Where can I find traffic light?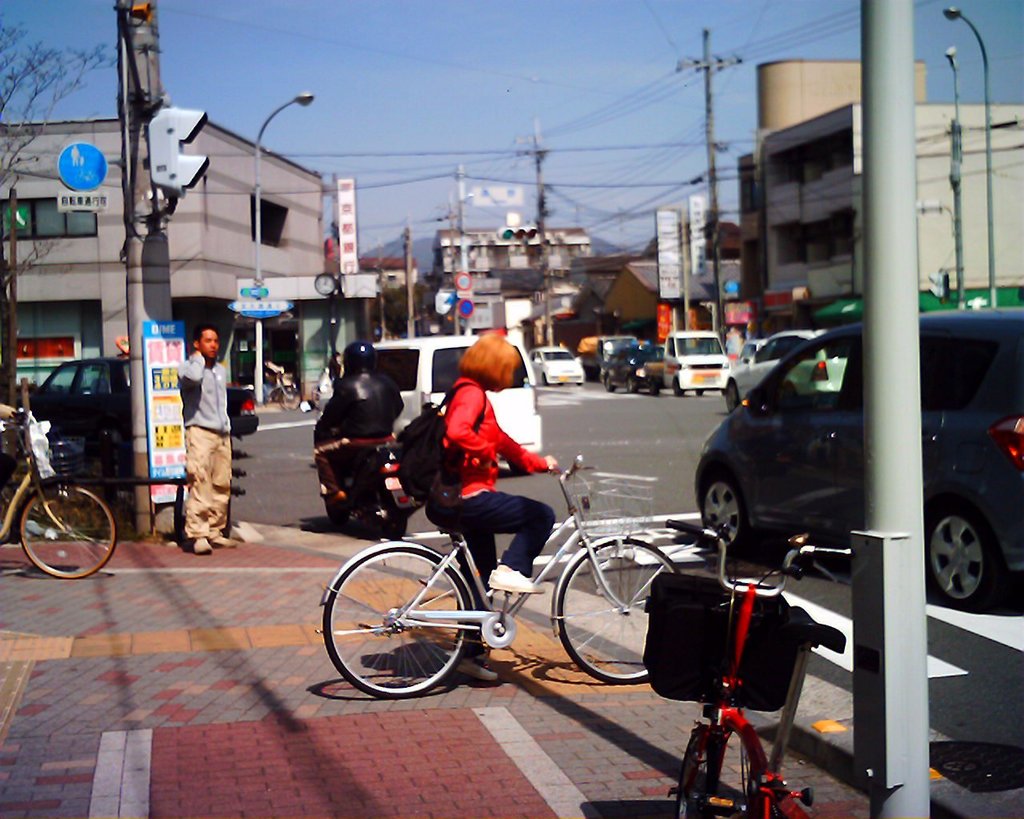
You can find it at bbox(146, 108, 210, 204).
